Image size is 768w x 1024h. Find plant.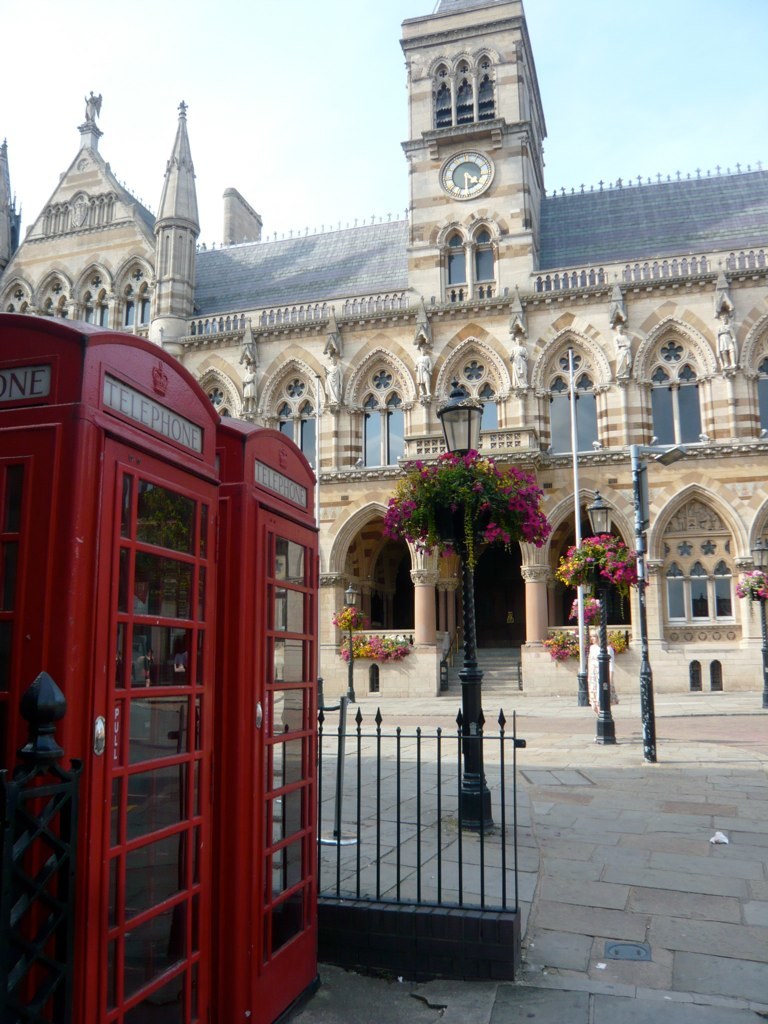
(327, 602, 370, 634).
